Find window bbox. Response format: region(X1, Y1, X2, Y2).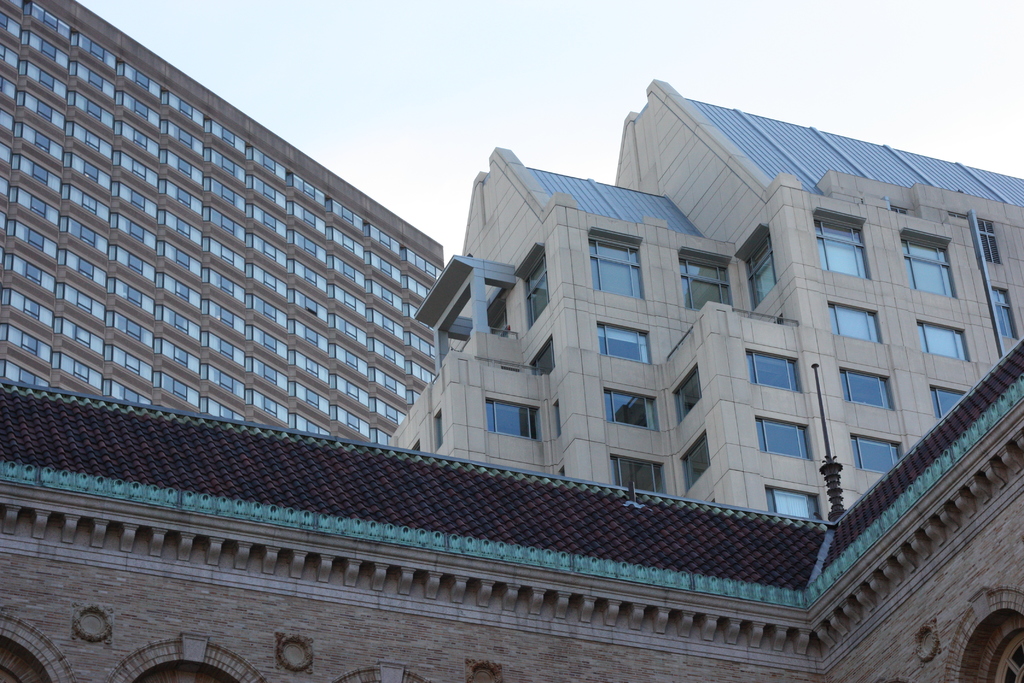
region(516, 252, 552, 325).
